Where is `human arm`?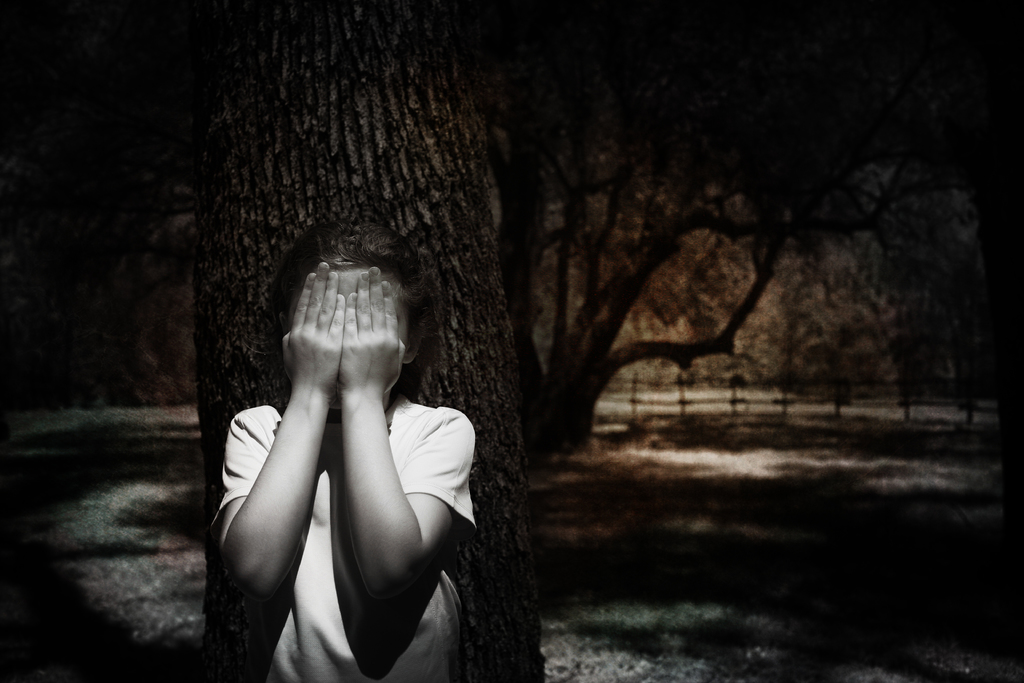
locate(337, 264, 472, 618).
